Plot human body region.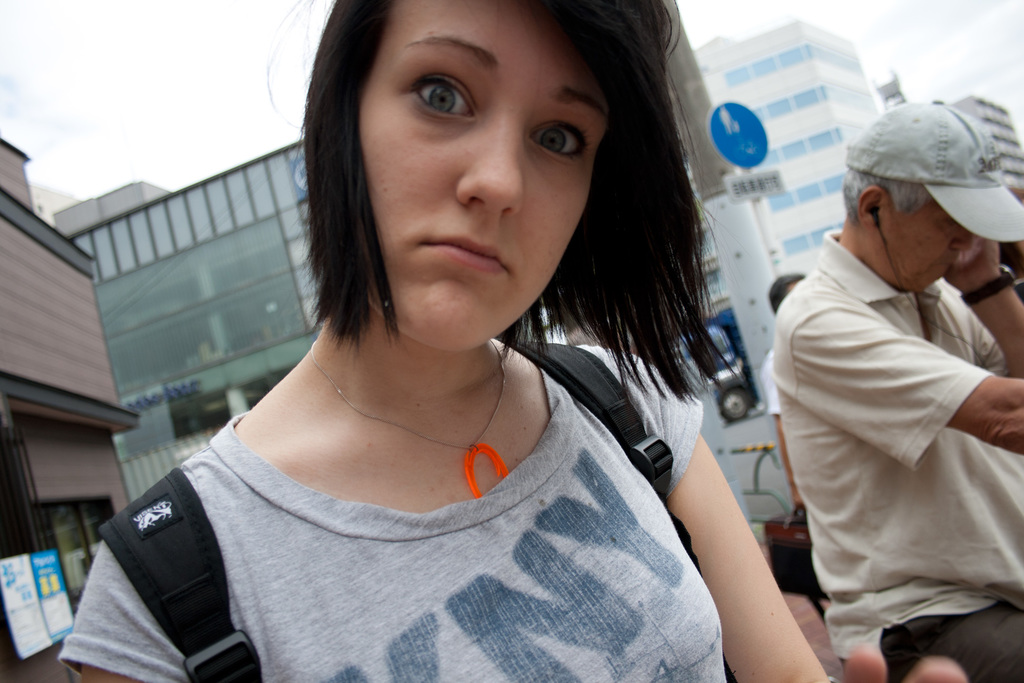
Plotted at detection(760, 264, 807, 532).
